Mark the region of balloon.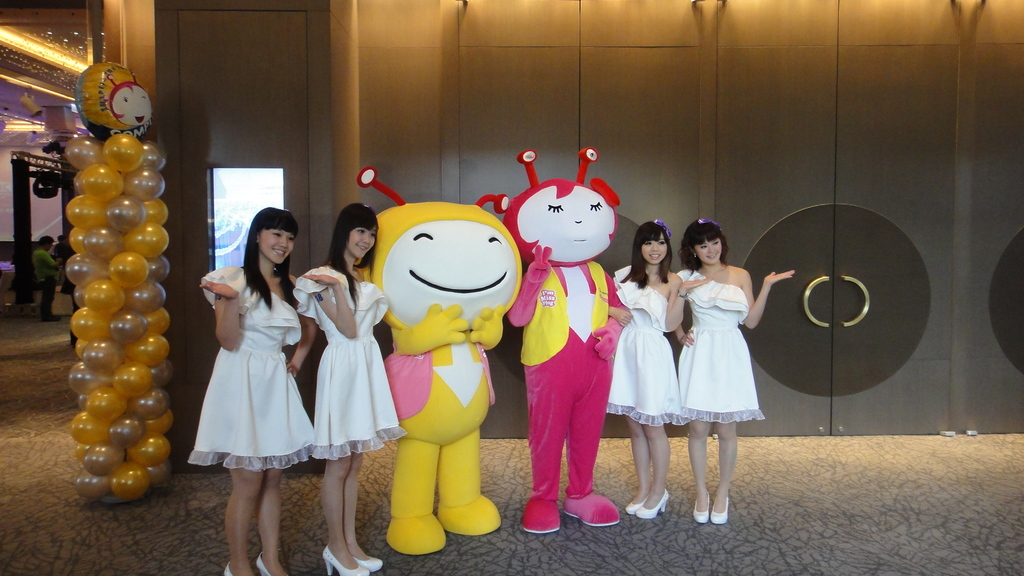
Region: [x1=68, y1=365, x2=115, y2=396].
